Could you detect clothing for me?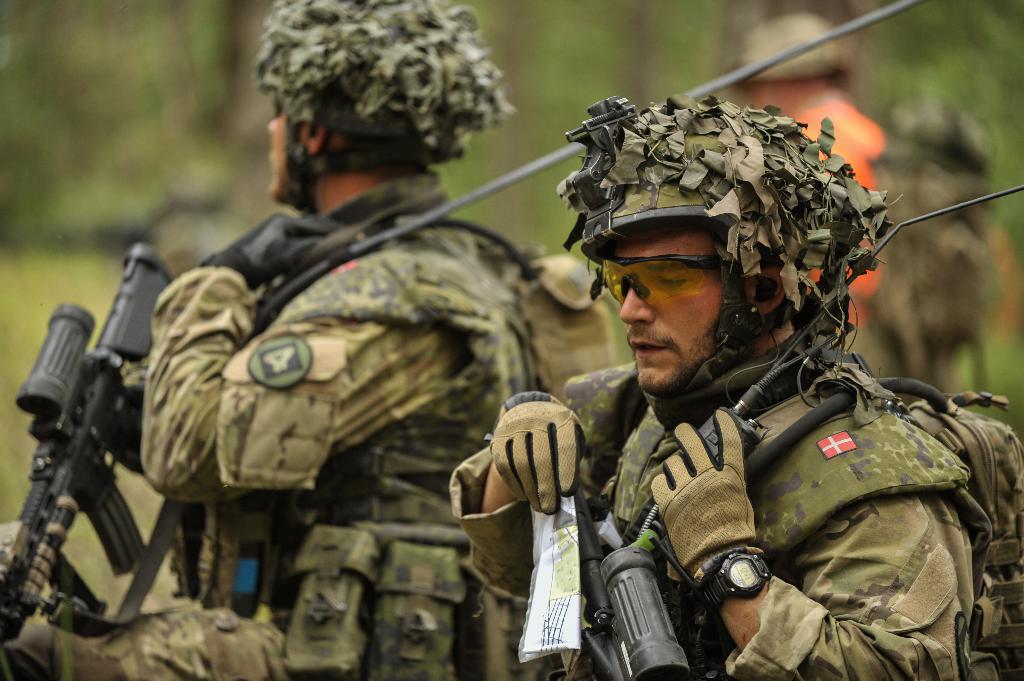
Detection result: 502, 132, 999, 674.
